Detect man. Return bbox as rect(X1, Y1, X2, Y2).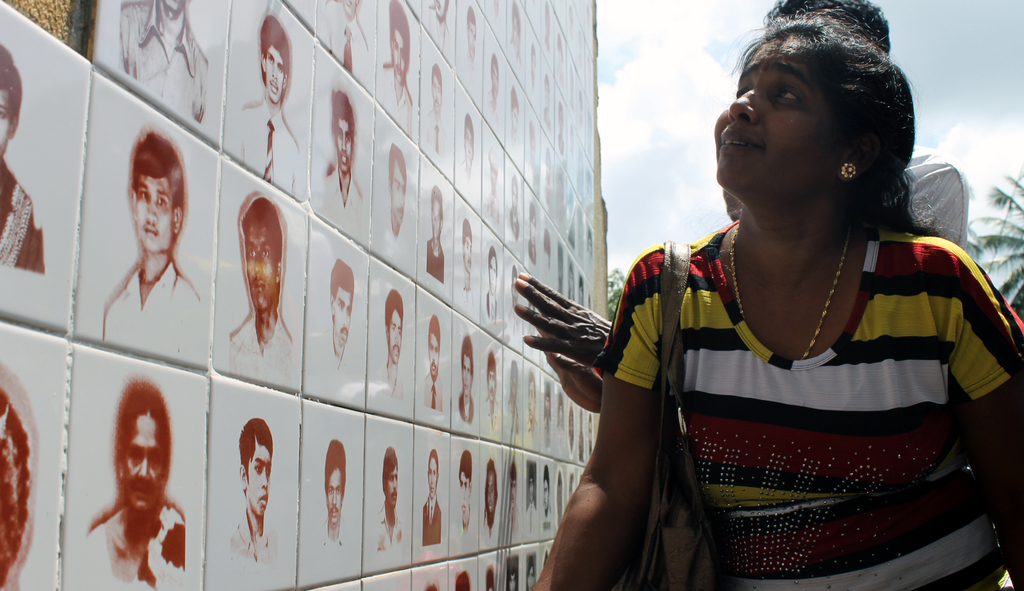
rect(545, 389, 552, 440).
